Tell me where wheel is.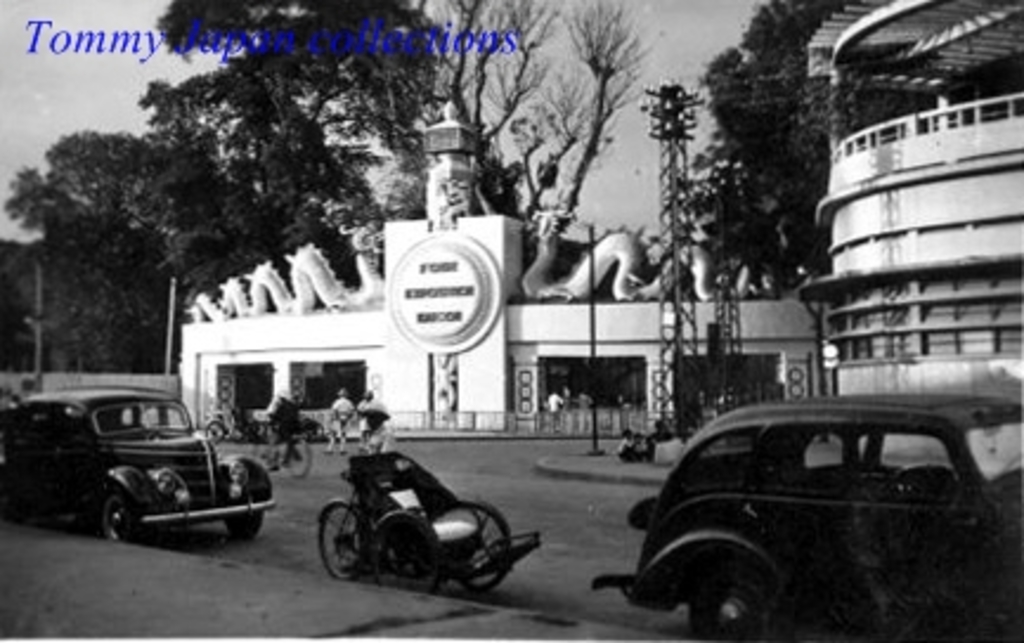
wheel is at 203,423,227,449.
